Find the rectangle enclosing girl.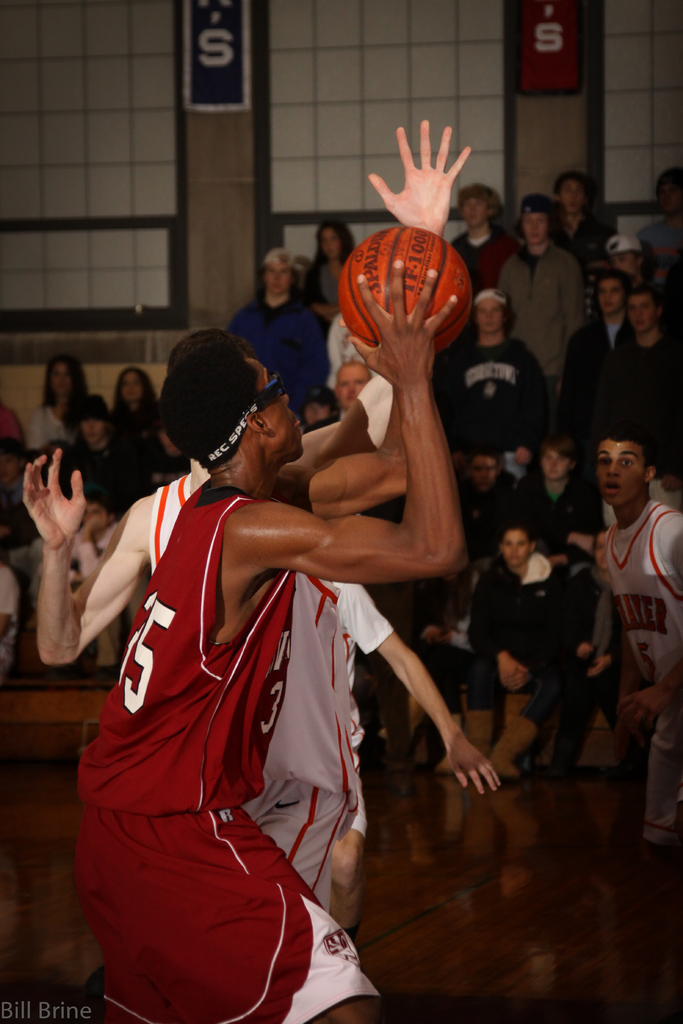
x1=305 y1=221 x2=356 y2=326.
